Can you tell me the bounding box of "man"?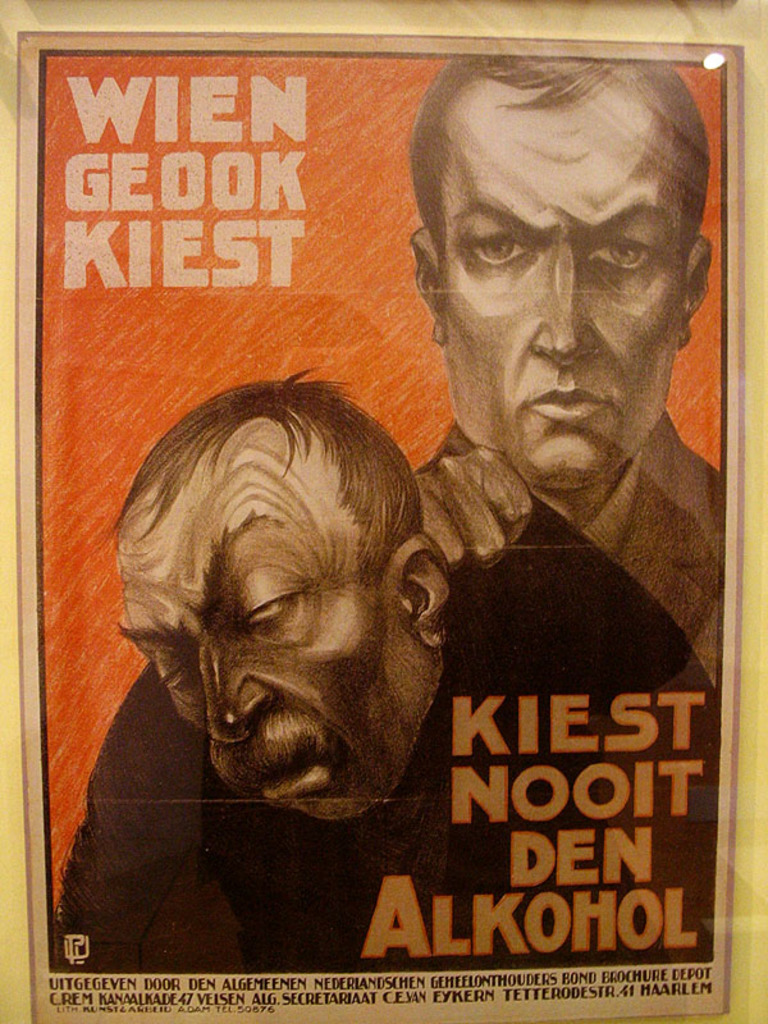
bbox=[46, 367, 722, 972].
